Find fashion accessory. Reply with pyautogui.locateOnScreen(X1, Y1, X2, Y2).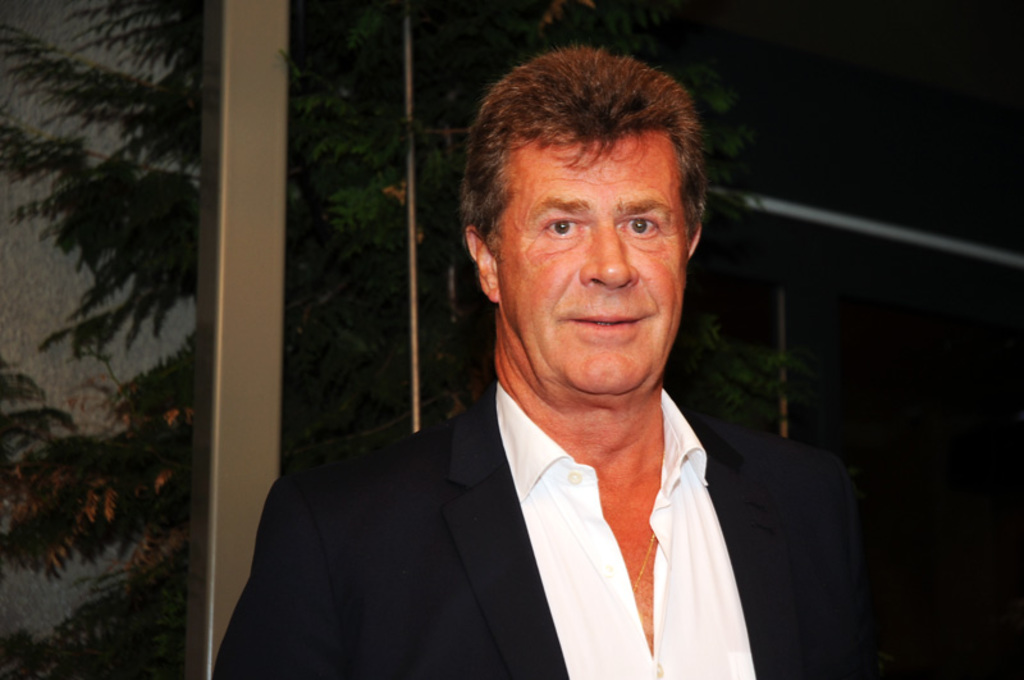
pyautogui.locateOnScreen(628, 533, 660, 597).
